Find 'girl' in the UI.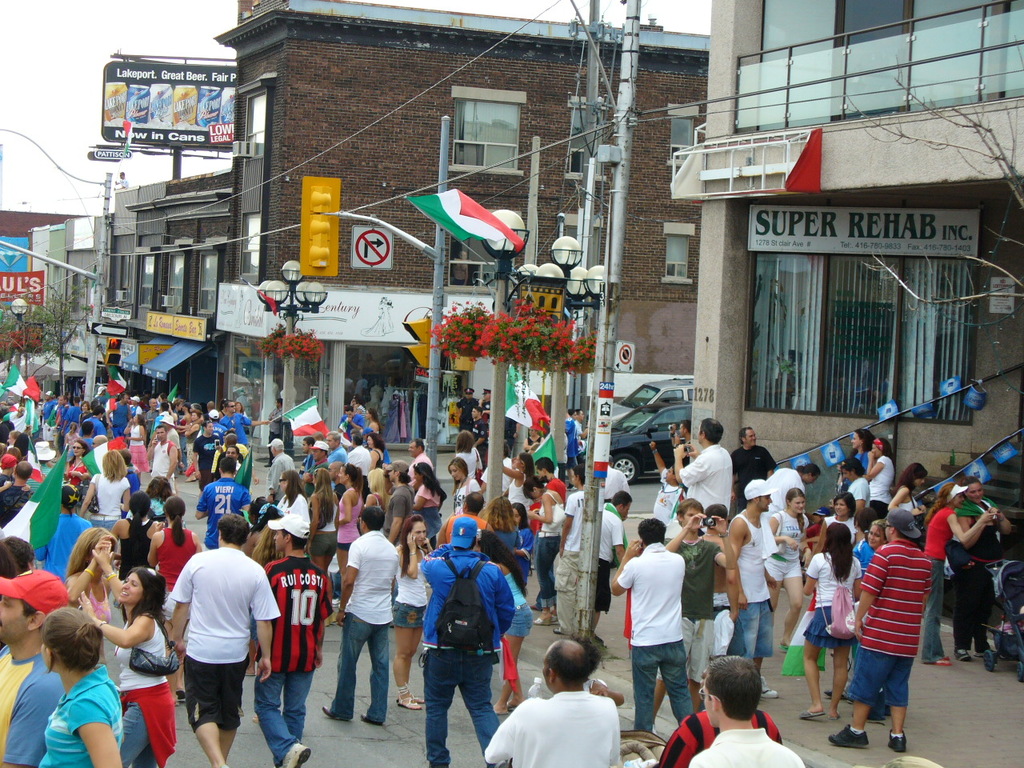
UI element at [x1=801, y1=501, x2=864, y2=588].
